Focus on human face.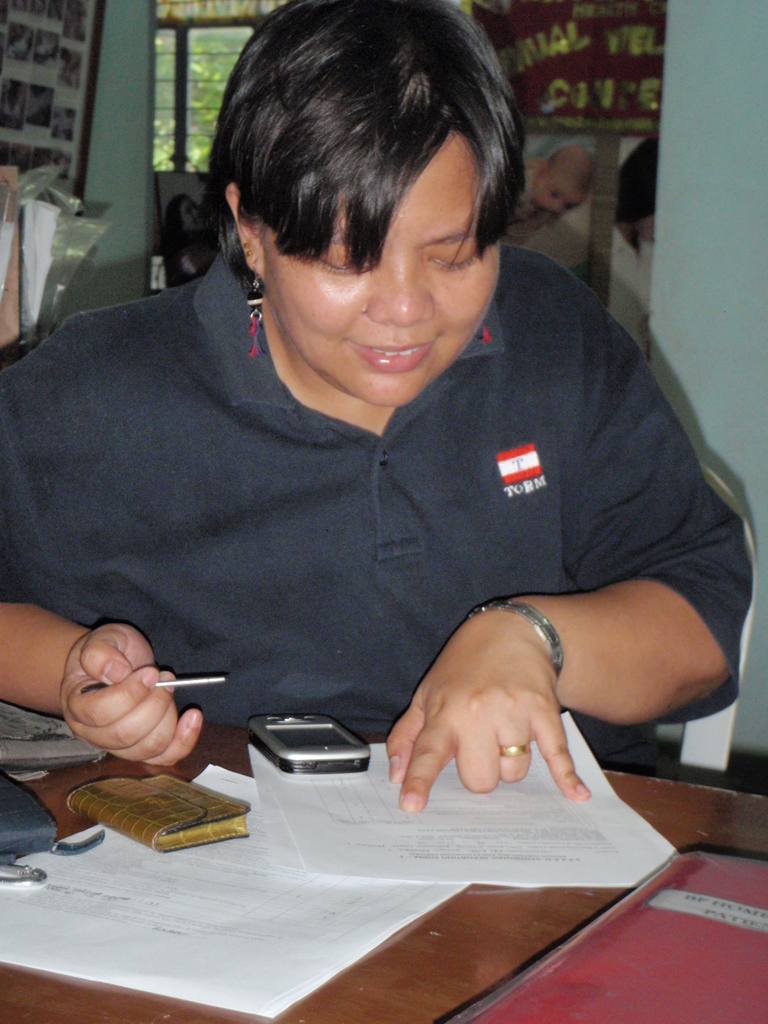
Focused at bbox(268, 131, 484, 410).
